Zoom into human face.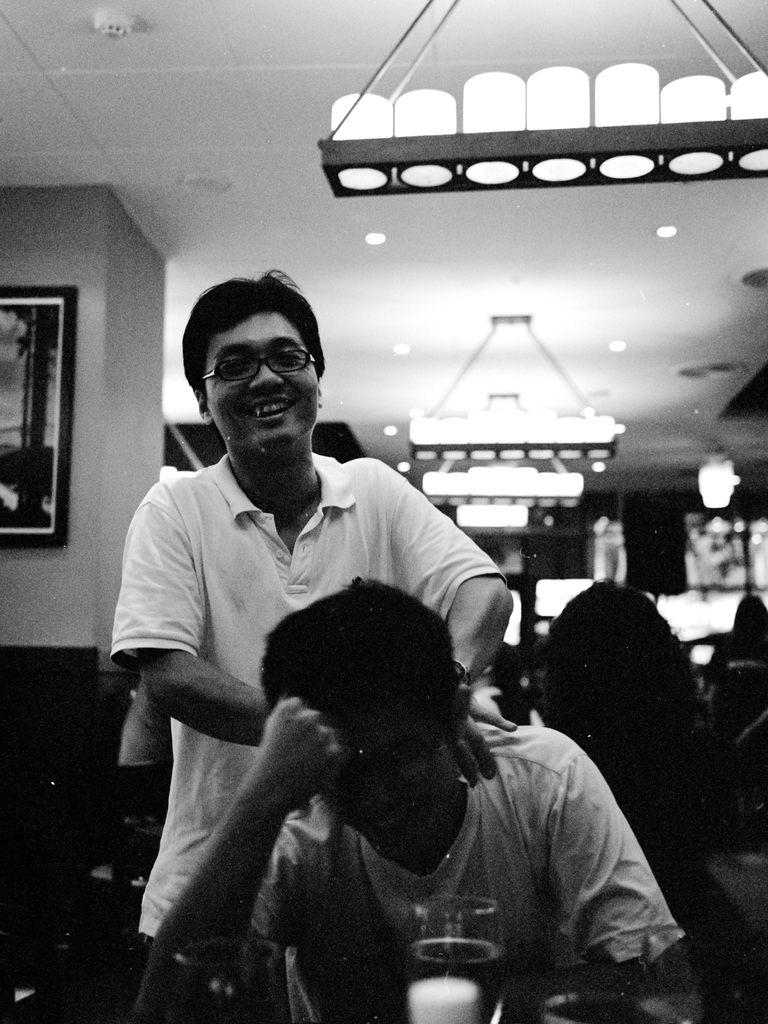
Zoom target: left=319, top=697, right=452, bottom=860.
